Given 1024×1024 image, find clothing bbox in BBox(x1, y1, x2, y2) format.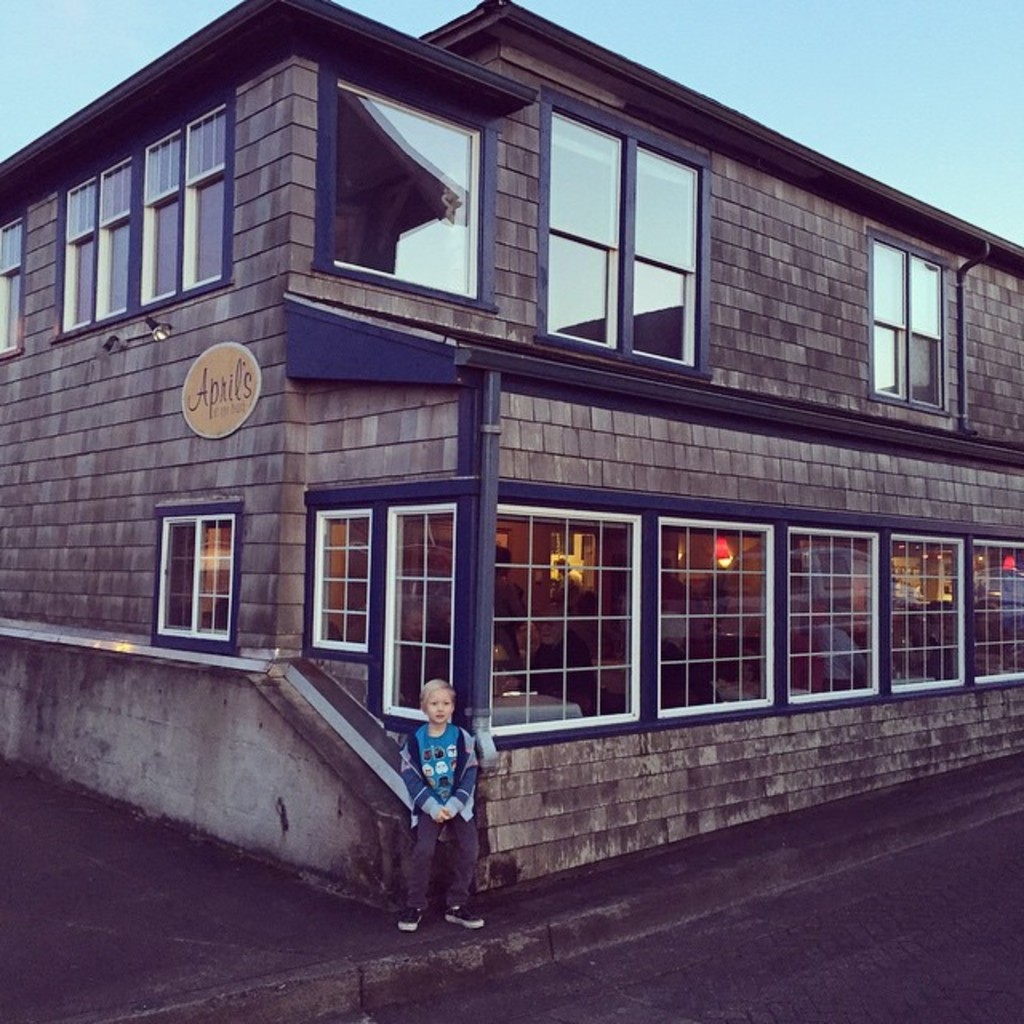
BBox(395, 707, 480, 909).
